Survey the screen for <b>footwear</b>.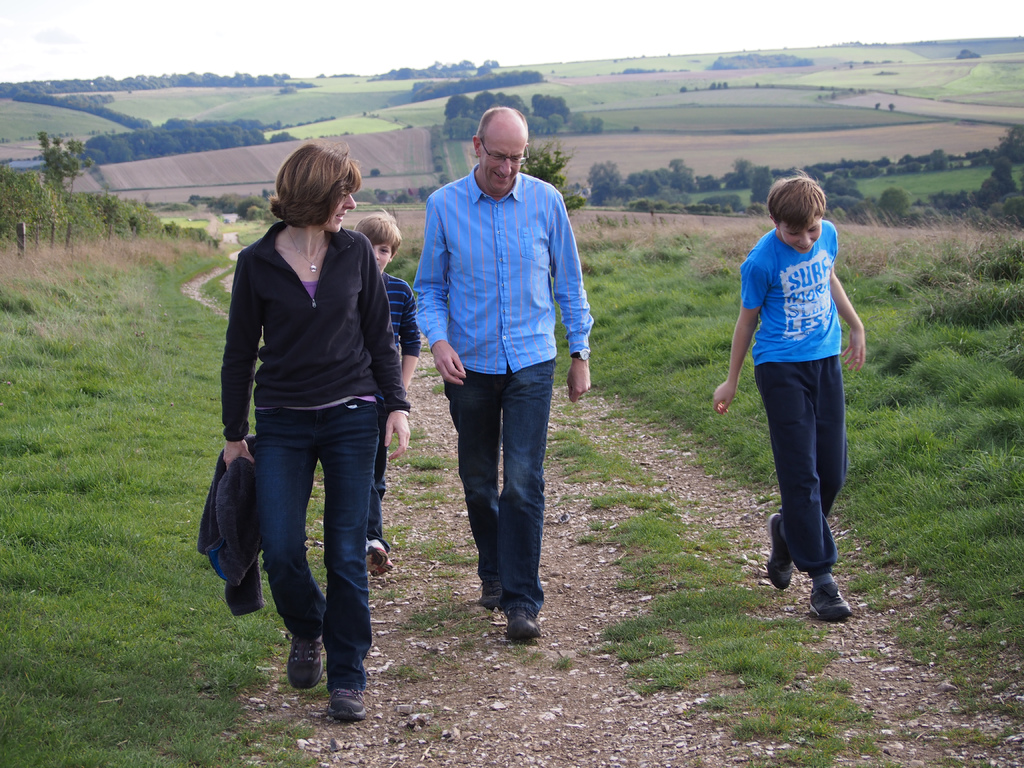
Survey found: pyautogui.locateOnScreen(362, 540, 390, 582).
